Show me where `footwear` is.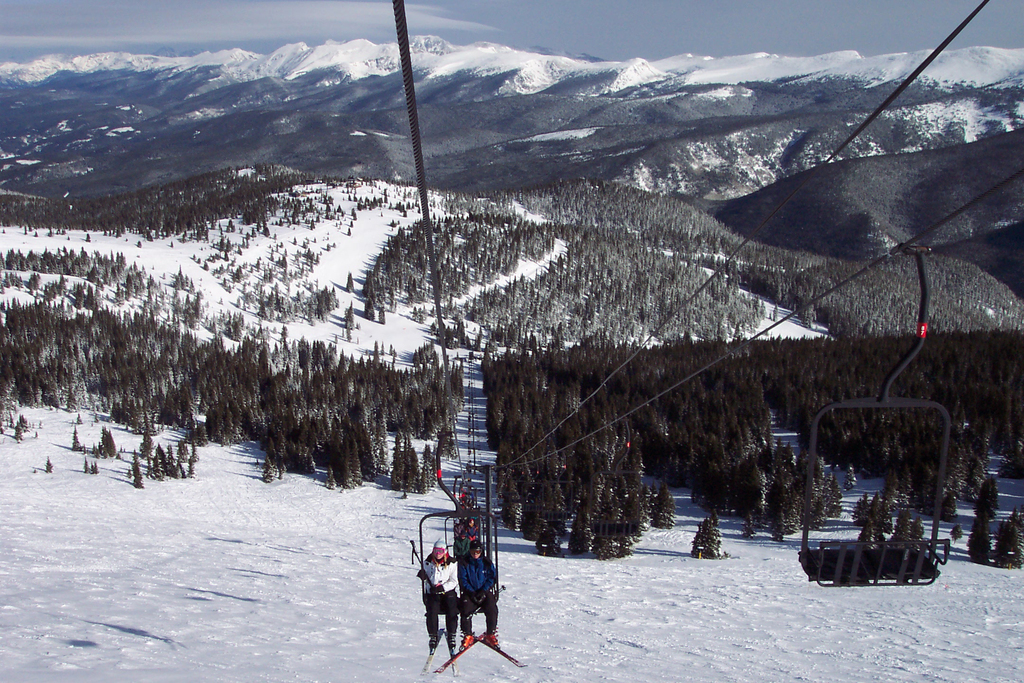
`footwear` is at box(481, 634, 500, 647).
